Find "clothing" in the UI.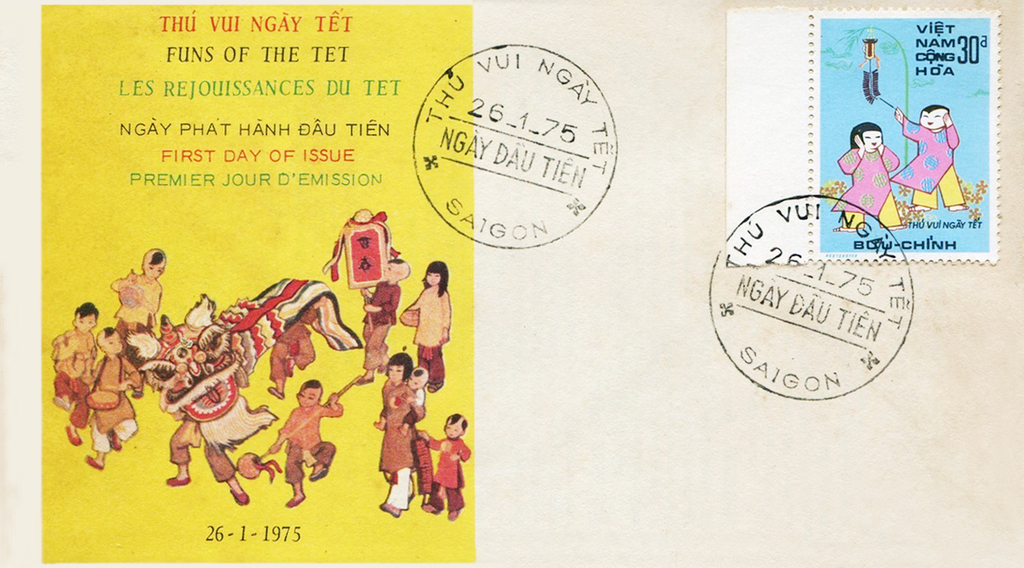
UI element at 403:284:451:385.
